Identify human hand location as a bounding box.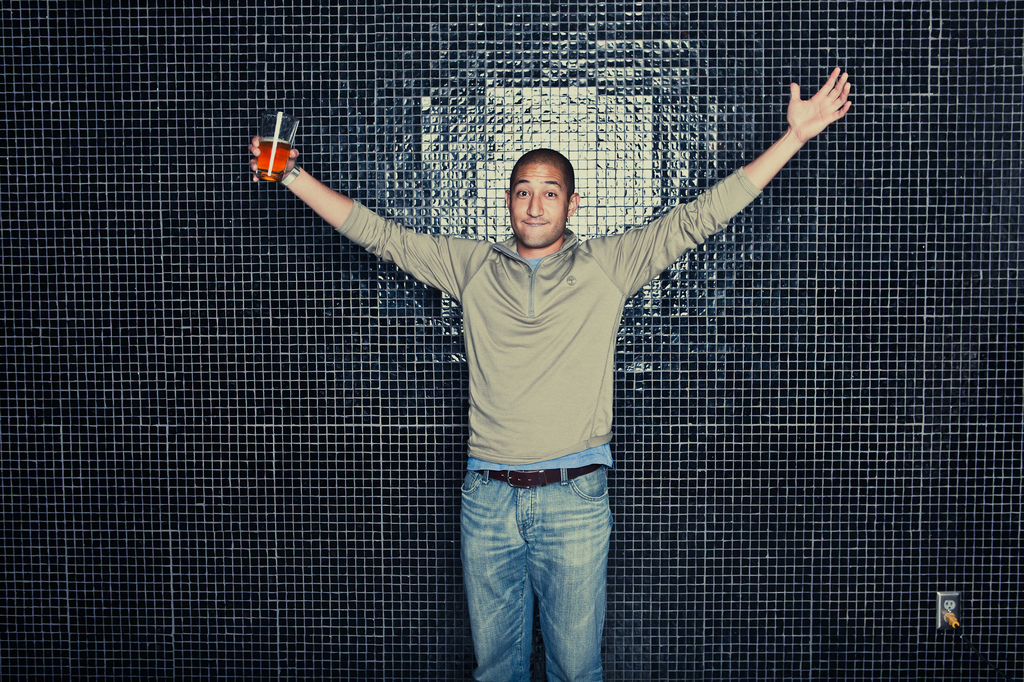
(789,63,867,137).
